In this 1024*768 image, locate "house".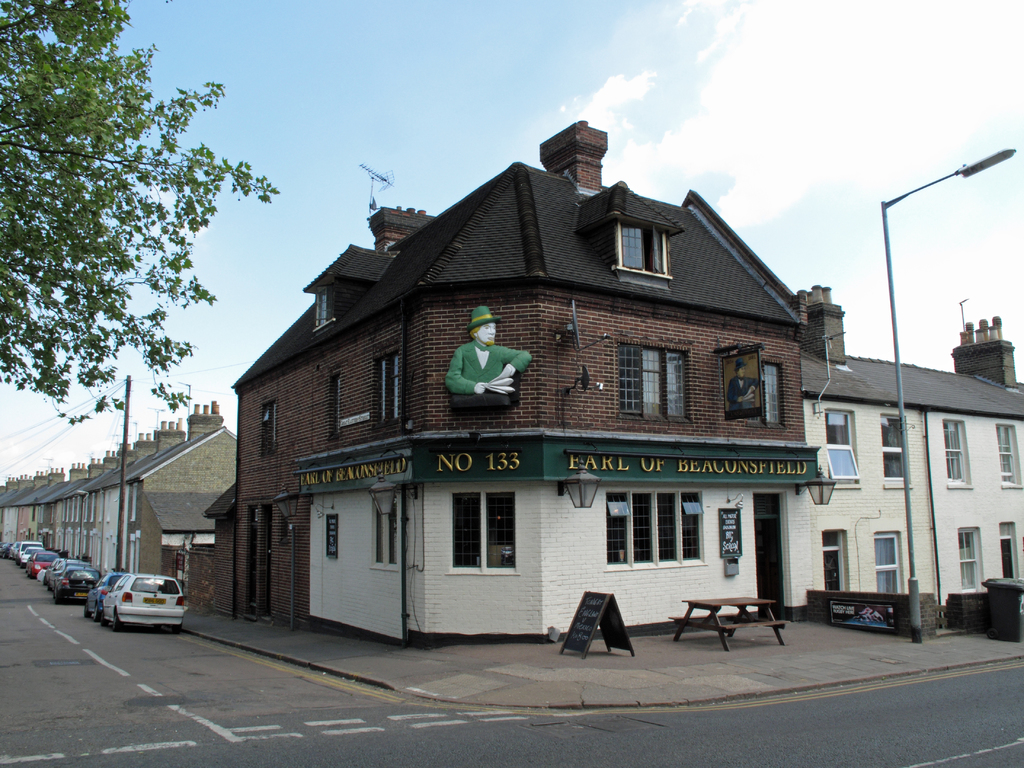
Bounding box: [13, 467, 68, 538].
